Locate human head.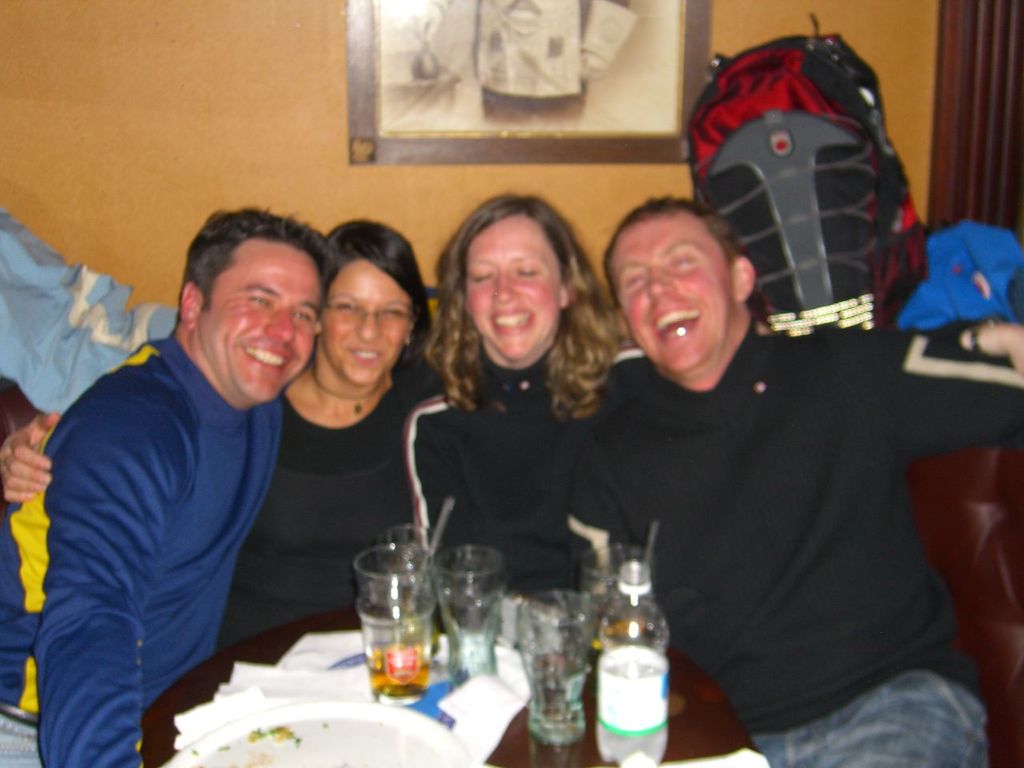
Bounding box: box(599, 198, 762, 383).
